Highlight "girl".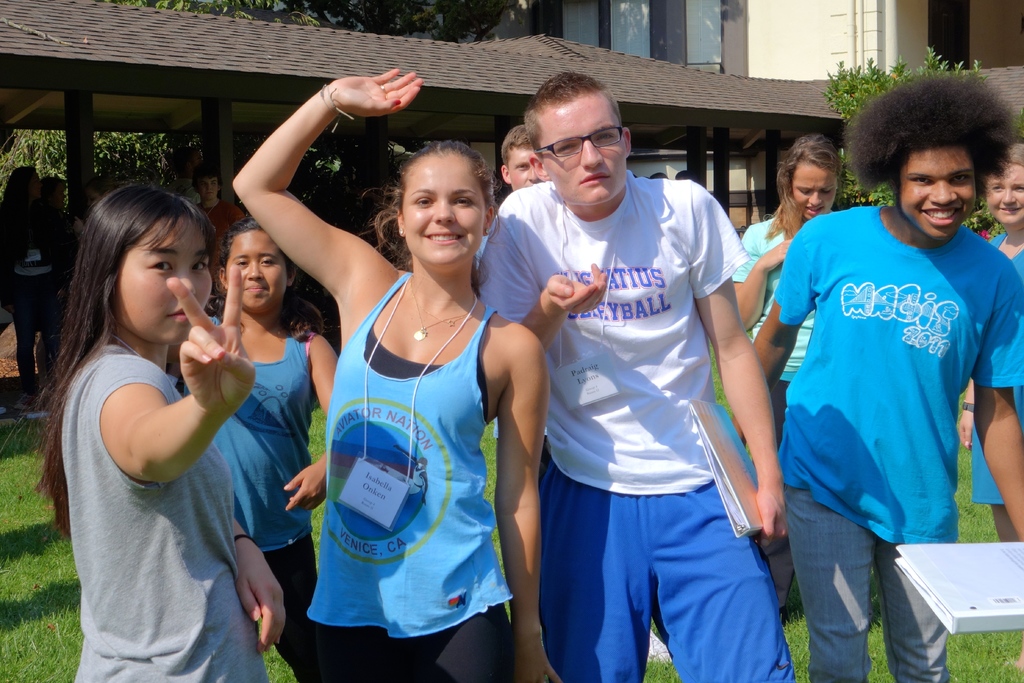
Highlighted region: {"x1": 0, "y1": 181, "x2": 289, "y2": 682}.
